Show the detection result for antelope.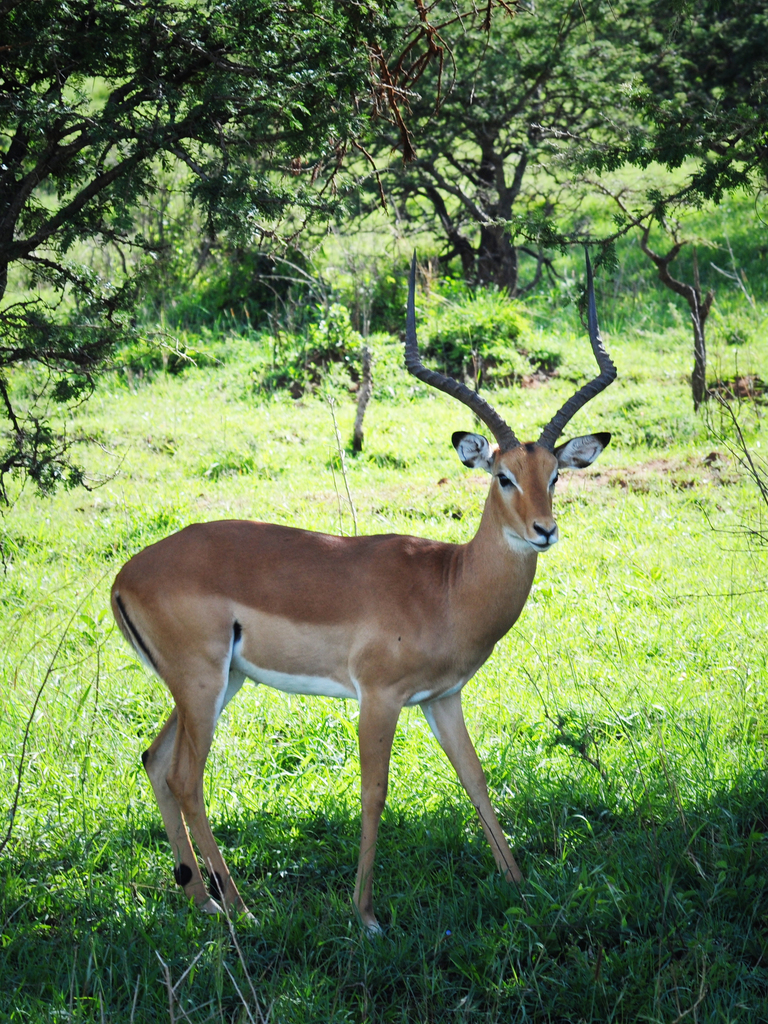
(x1=108, y1=232, x2=610, y2=930).
